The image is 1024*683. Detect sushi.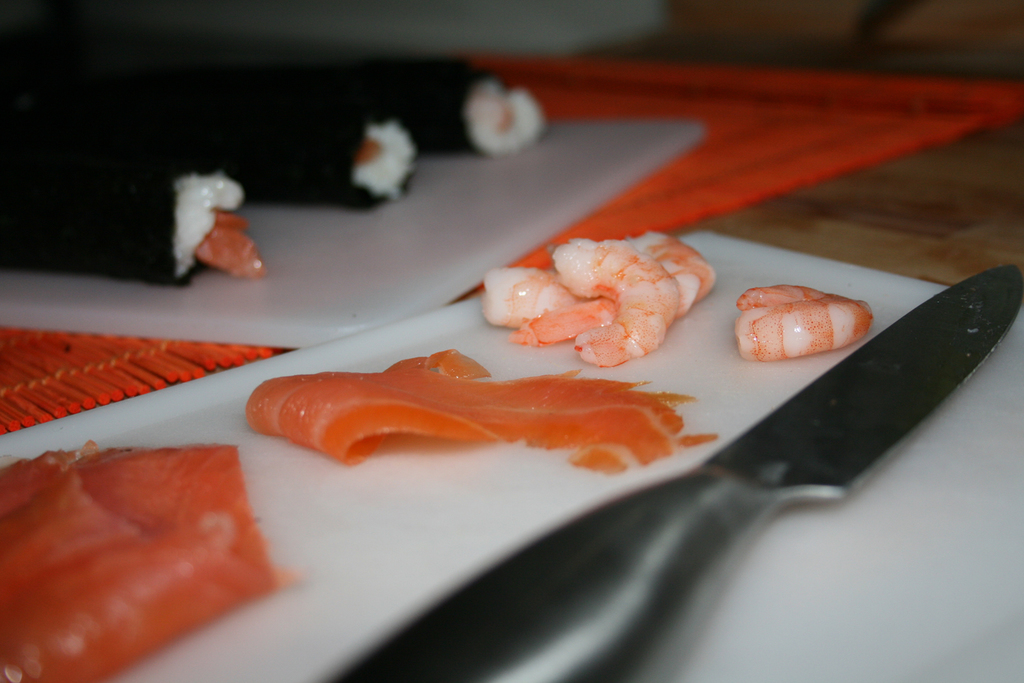
Detection: 5,145,264,288.
